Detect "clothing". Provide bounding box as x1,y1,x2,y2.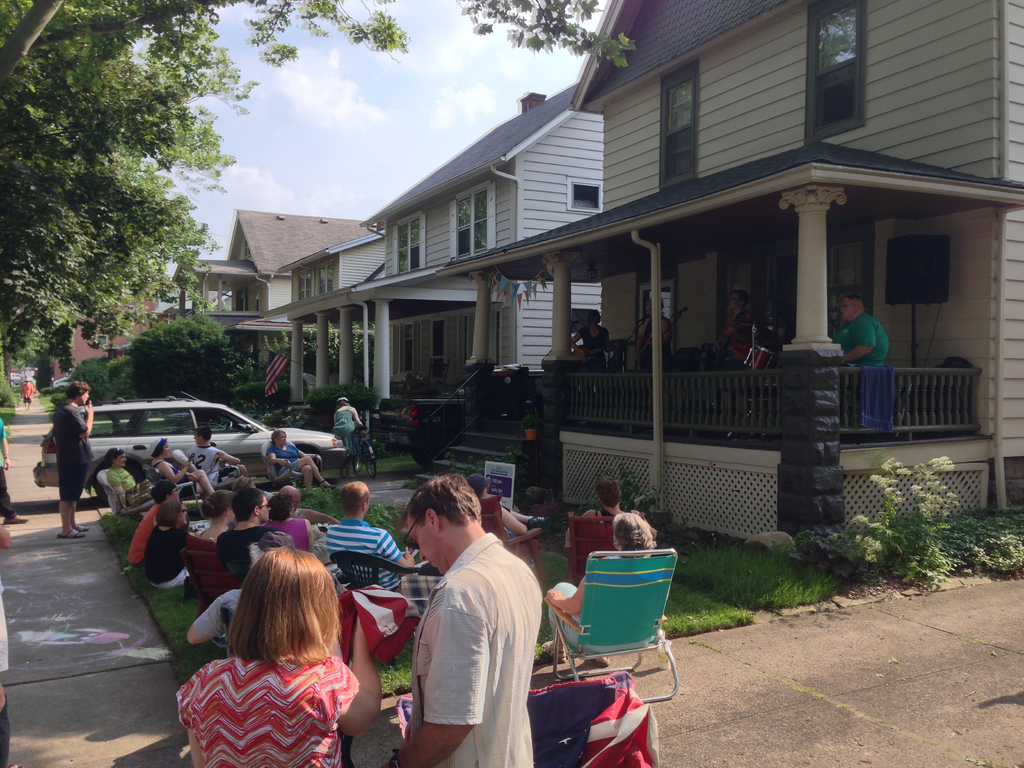
173,658,362,767.
